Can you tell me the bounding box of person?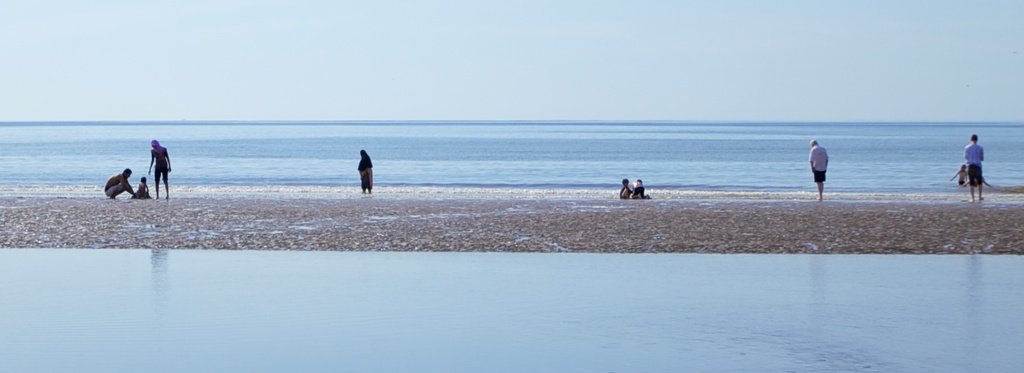
(left=961, top=137, right=980, bottom=202).
